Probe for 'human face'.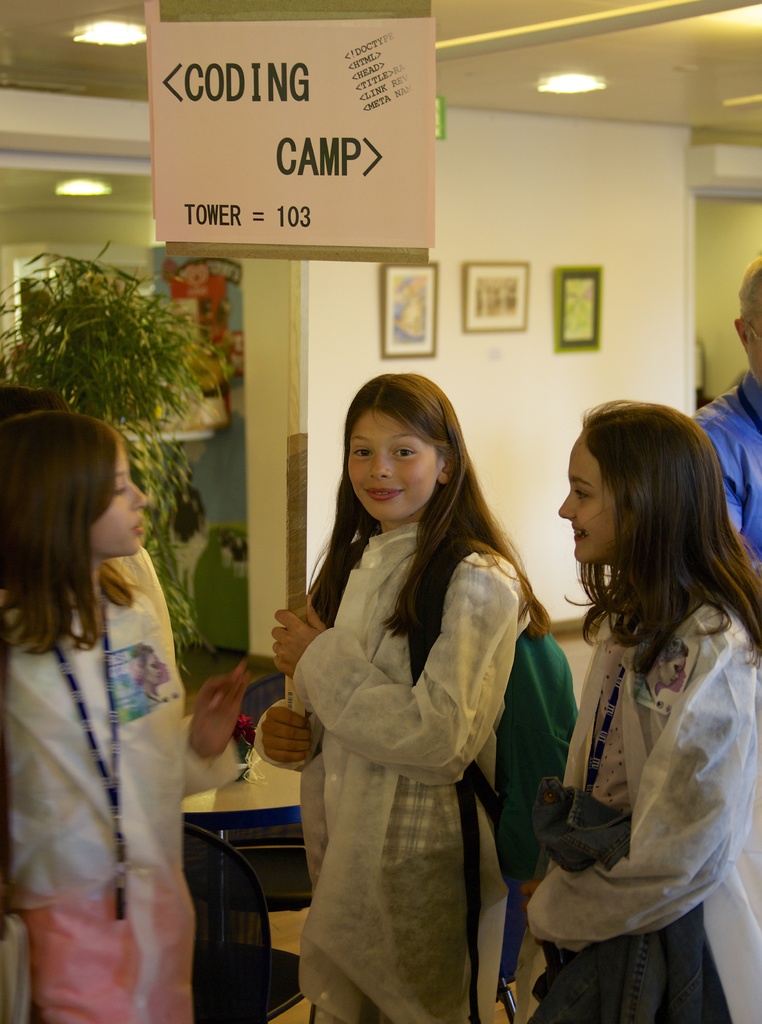
Probe result: detection(558, 429, 626, 560).
